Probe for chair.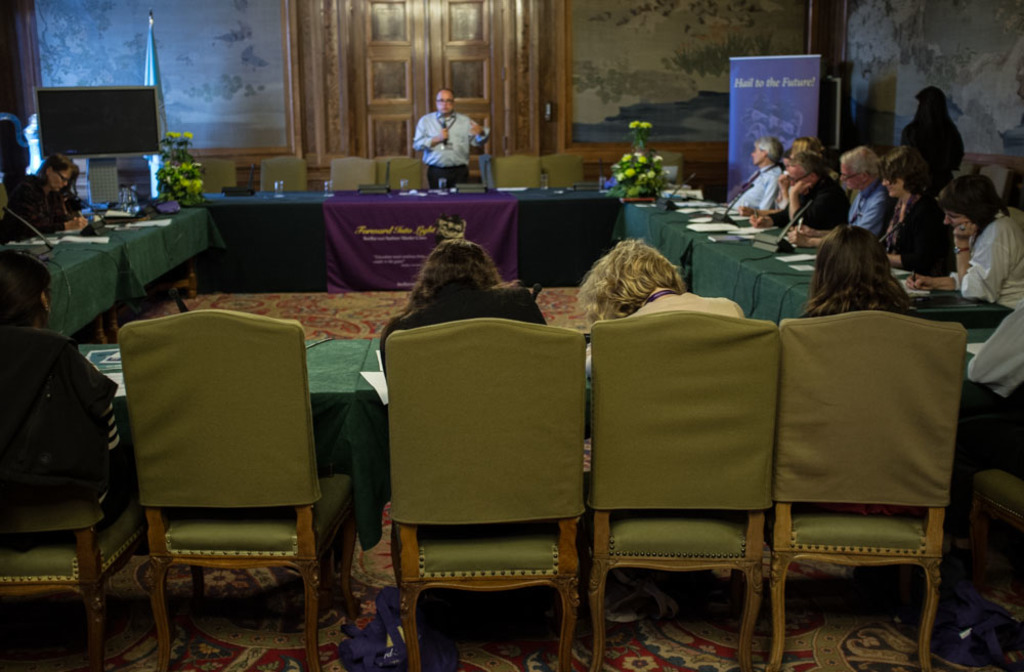
Probe result: <region>590, 306, 785, 667</region>.
